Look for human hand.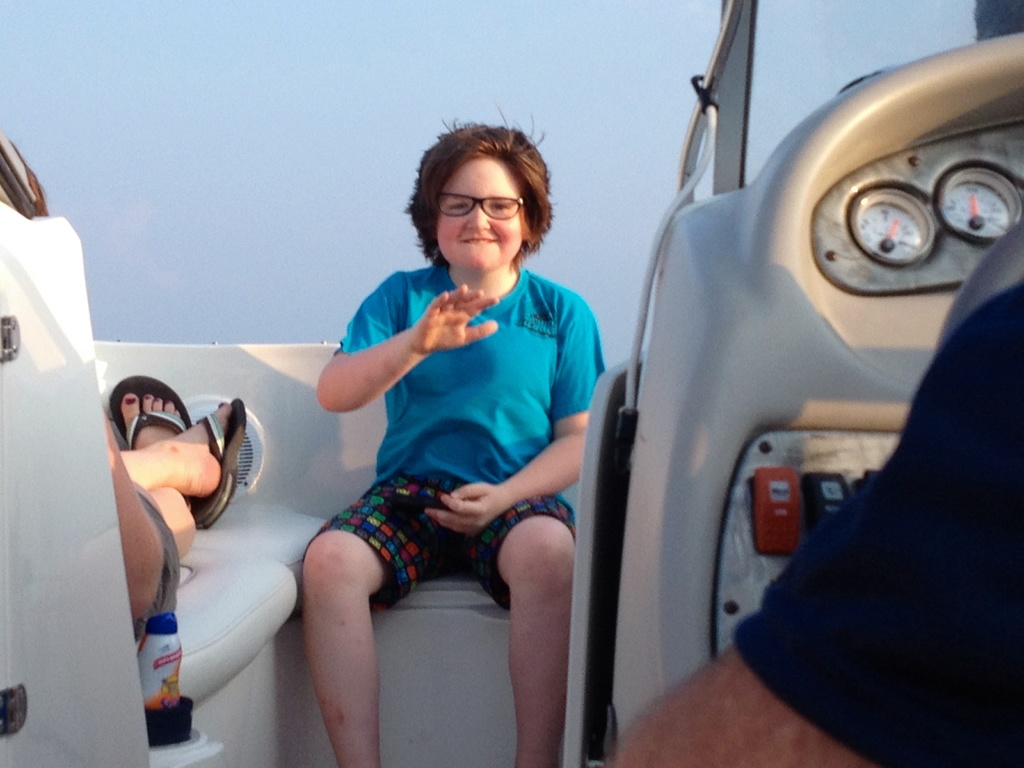
Found: crop(413, 285, 500, 356).
